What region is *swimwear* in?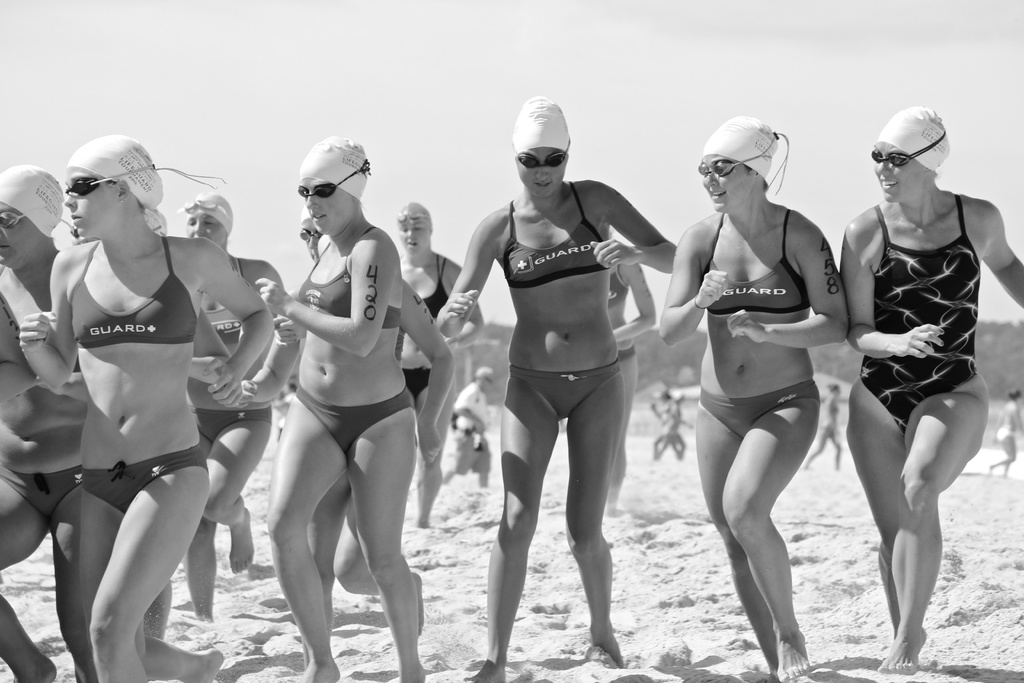
detection(503, 184, 600, 286).
